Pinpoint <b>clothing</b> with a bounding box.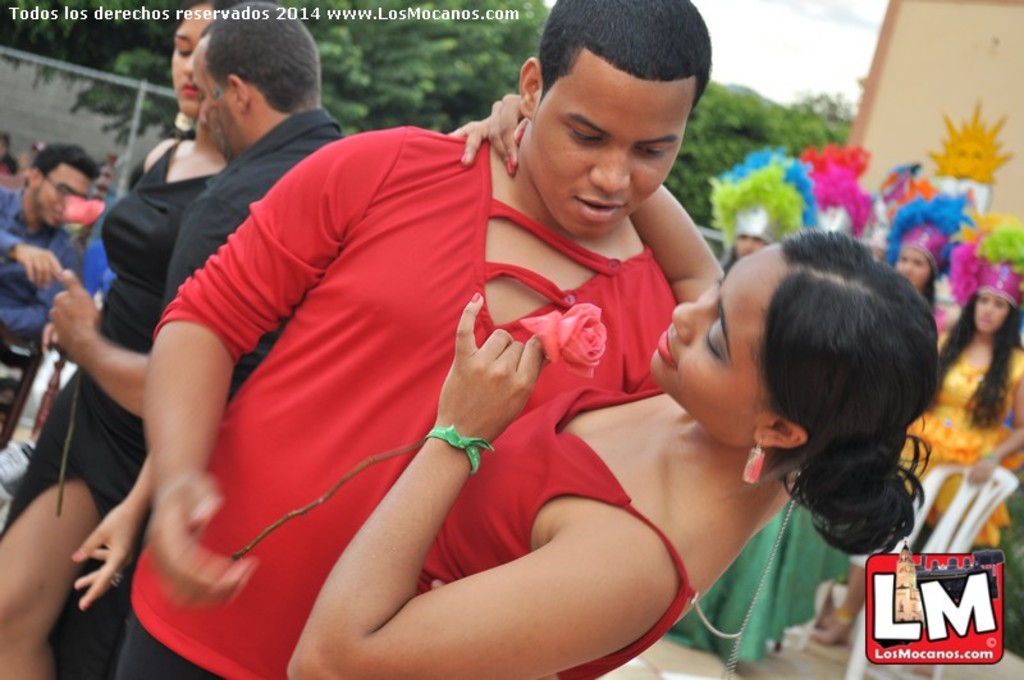
locate(124, 102, 808, 649).
